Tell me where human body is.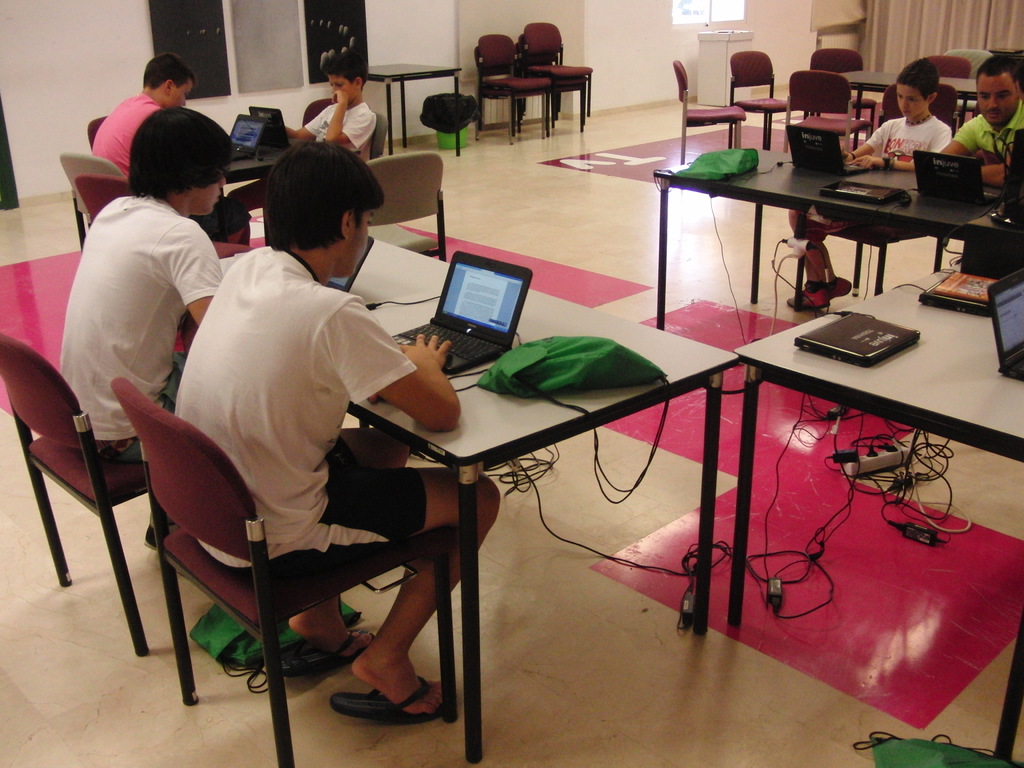
human body is at detection(90, 92, 251, 245).
